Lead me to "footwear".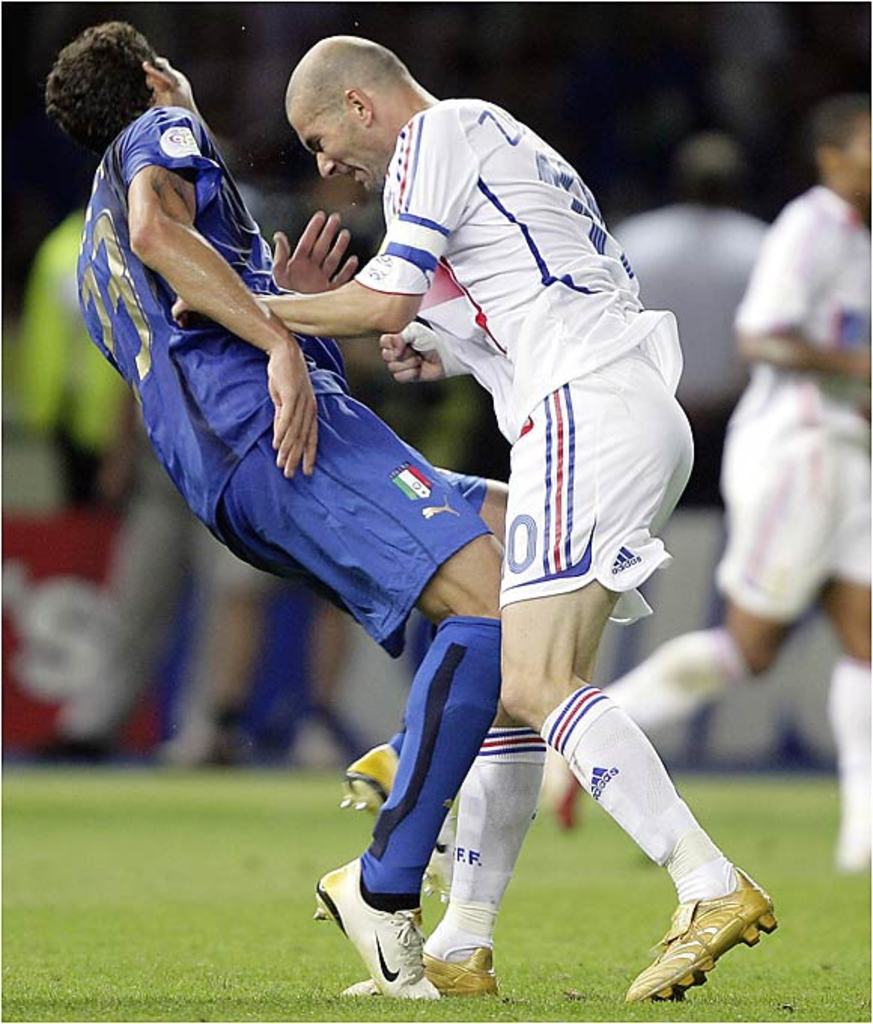
Lead to region(312, 851, 443, 1004).
